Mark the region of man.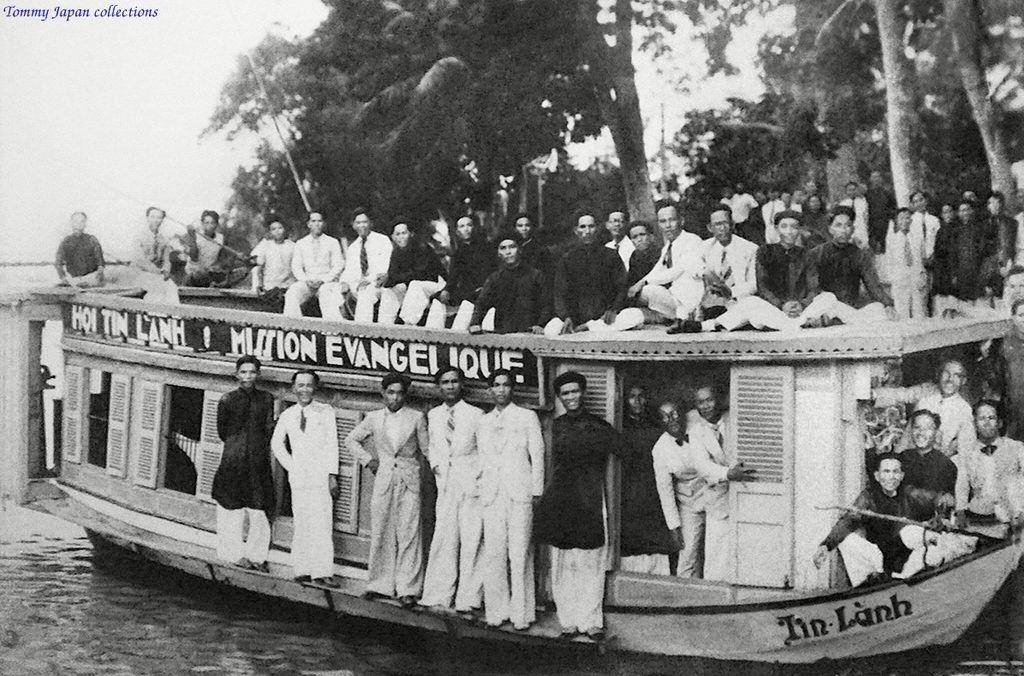
Region: {"x1": 901, "y1": 192, "x2": 939, "y2": 280}.
